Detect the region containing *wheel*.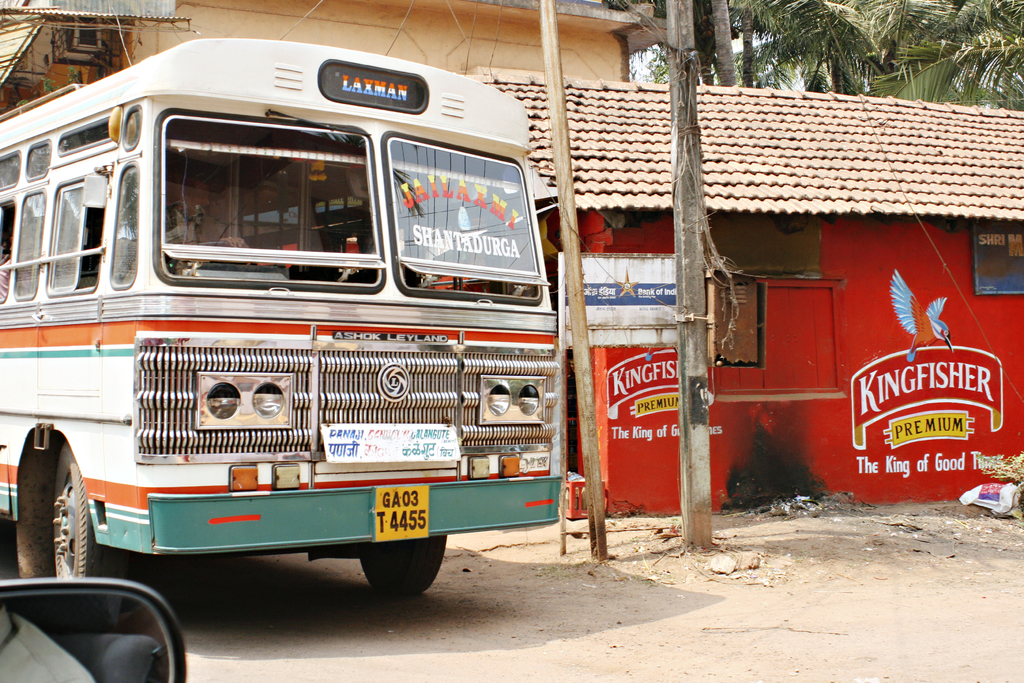
<bbox>54, 441, 124, 577</bbox>.
